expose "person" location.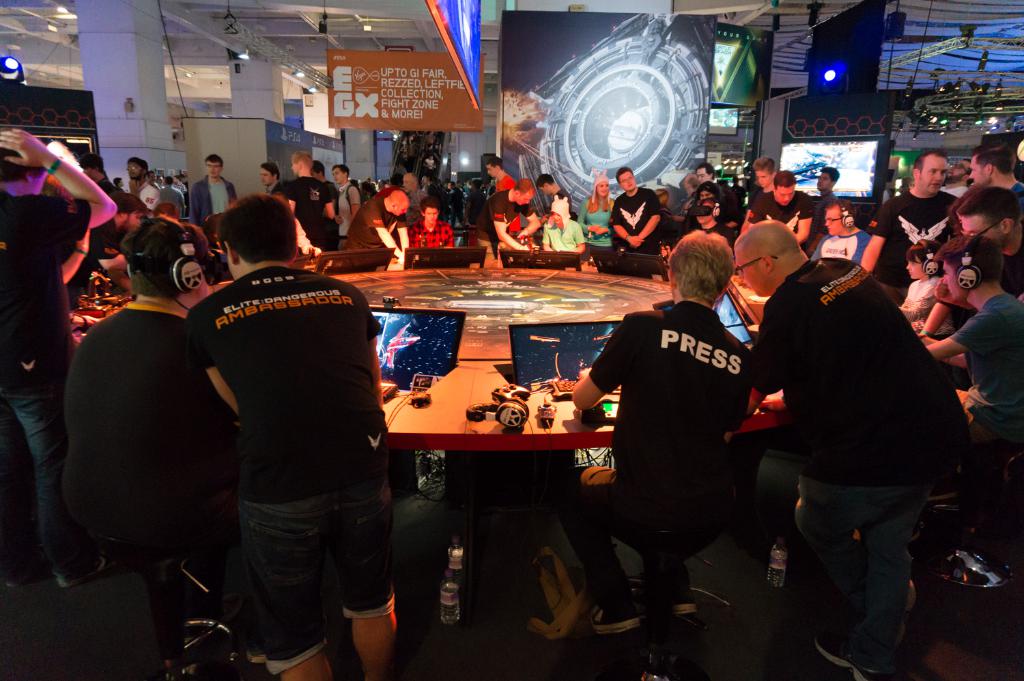
Exposed at x1=803 y1=168 x2=834 y2=222.
